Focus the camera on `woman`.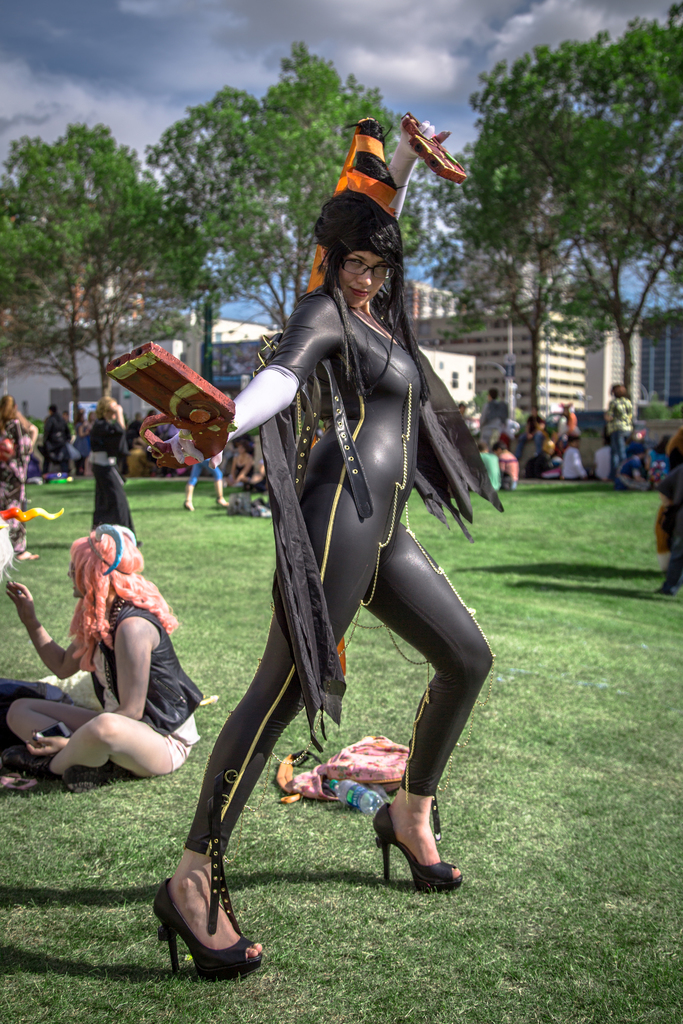
Focus region: <bbox>124, 410, 145, 452</bbox>.
